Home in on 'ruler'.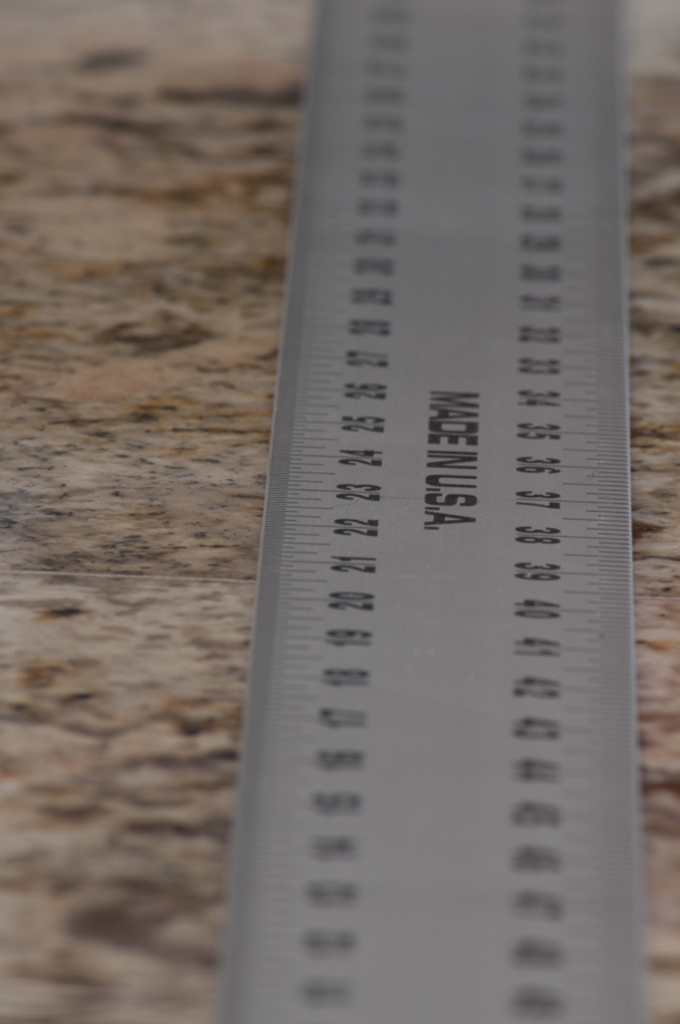
Homed in at <bbox>221, 1, 656, 1021</bbox>.
